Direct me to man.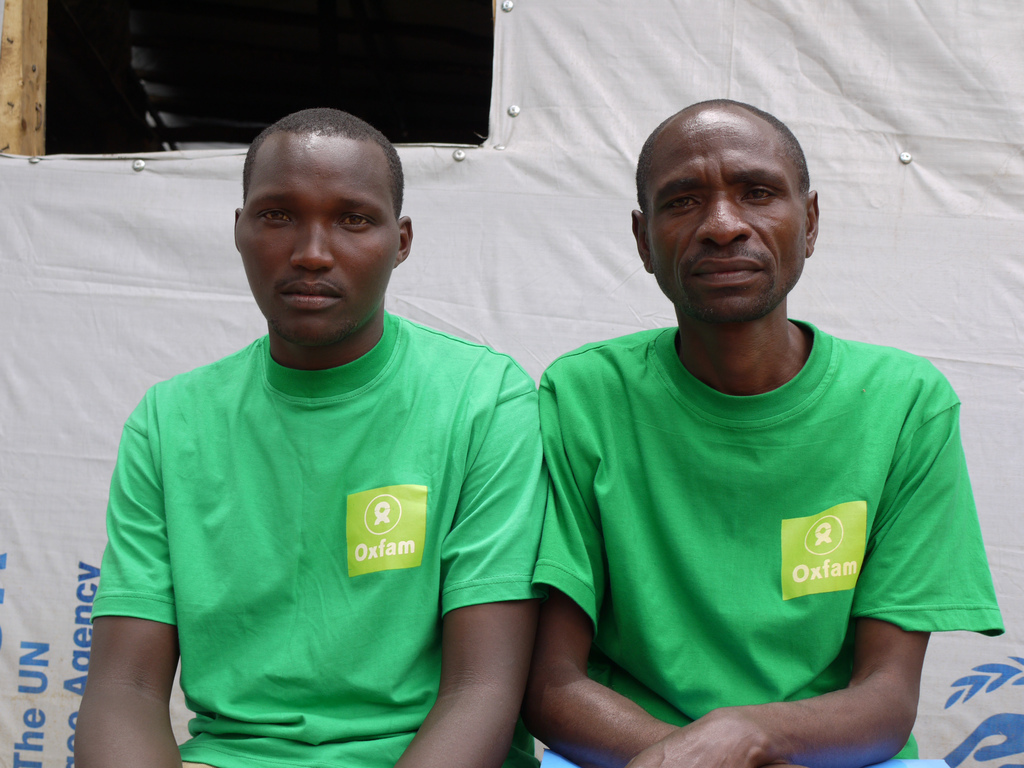
Direction: left=65, top=90, right=597, bottom=767.
